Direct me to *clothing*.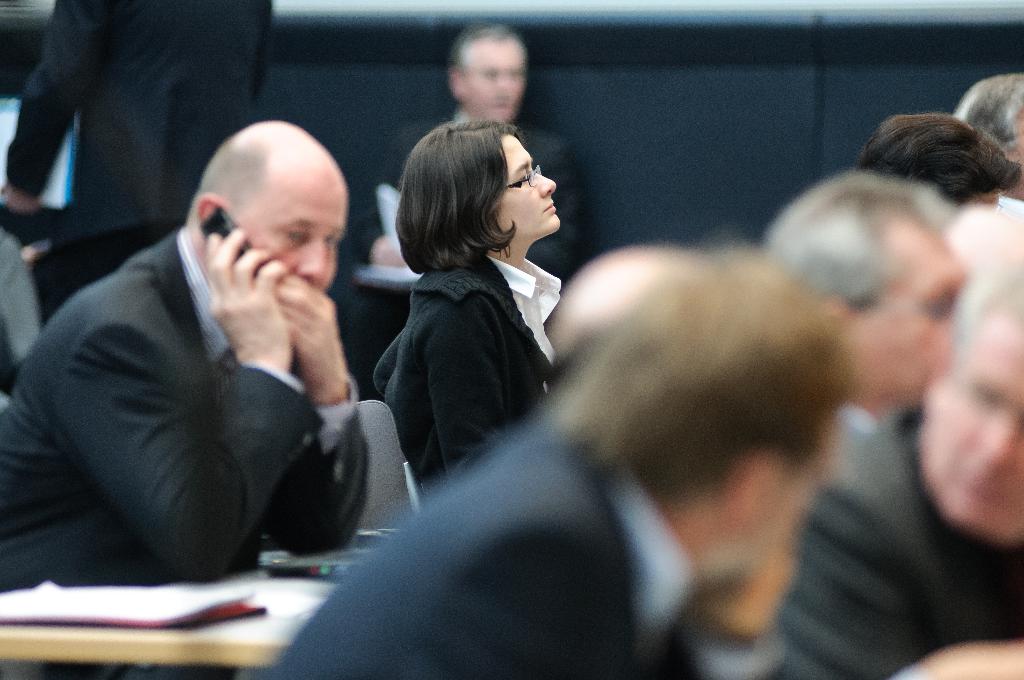
Direction: locate(364, 199, 581, 498).
